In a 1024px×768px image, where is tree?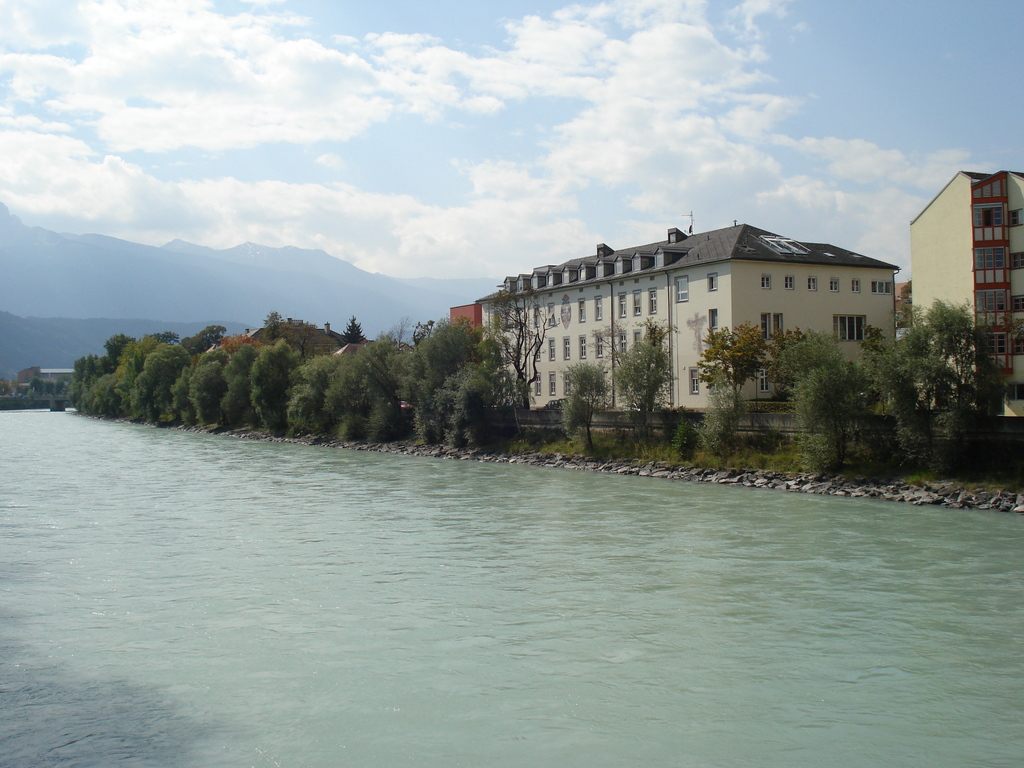
619:316:681:442.
